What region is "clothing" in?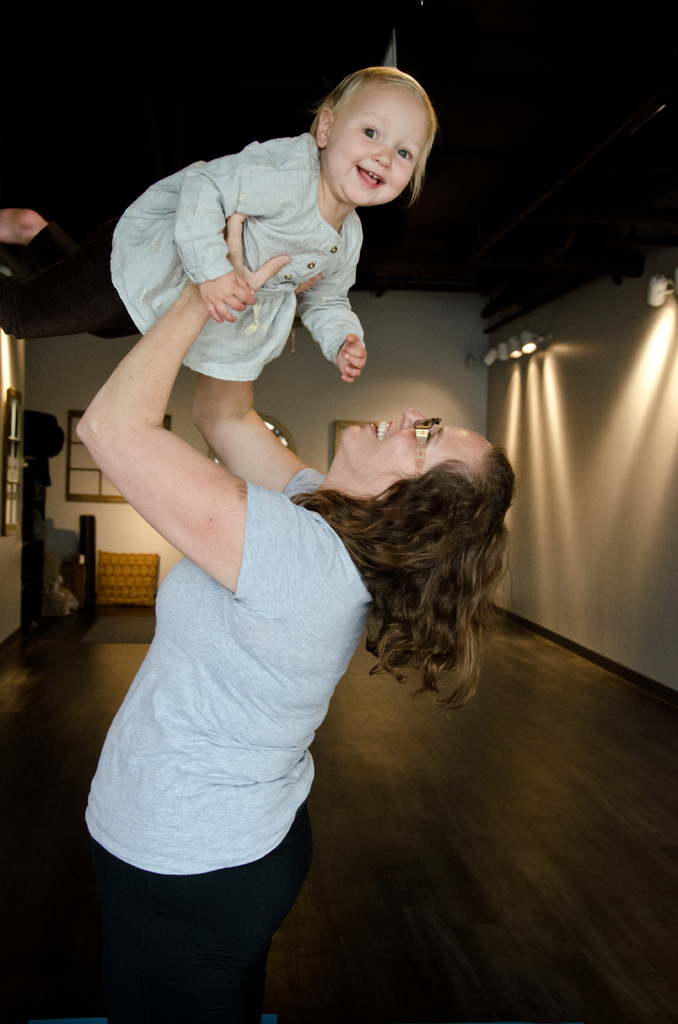
[left=115, top=128, right=367, bottom=384].
